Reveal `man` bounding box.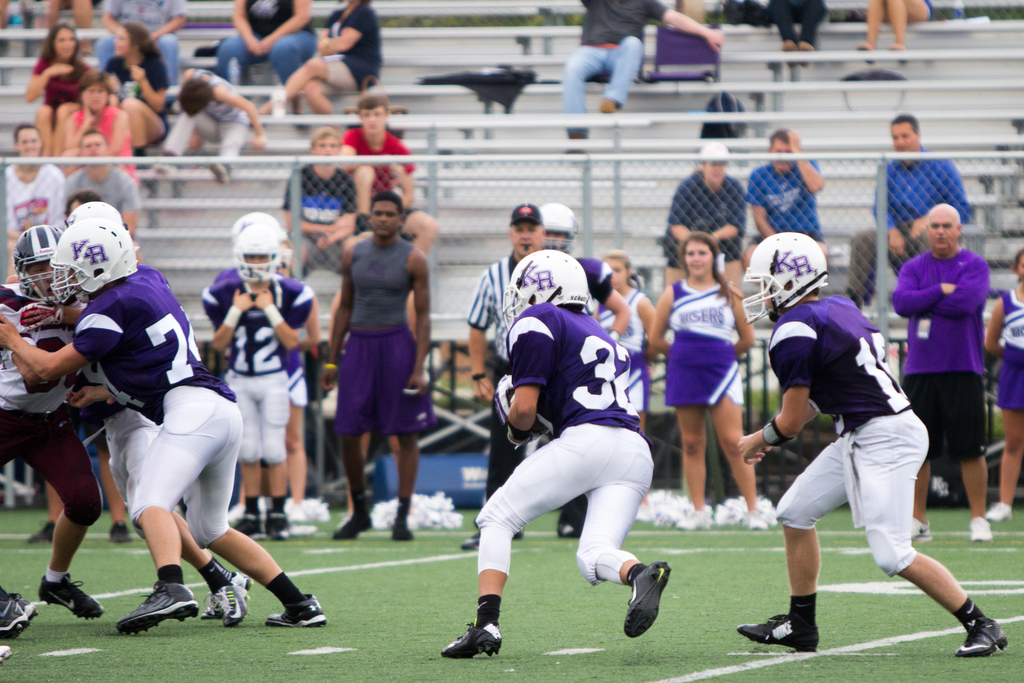
Revealed: box=[660, 142, 748, 283].
